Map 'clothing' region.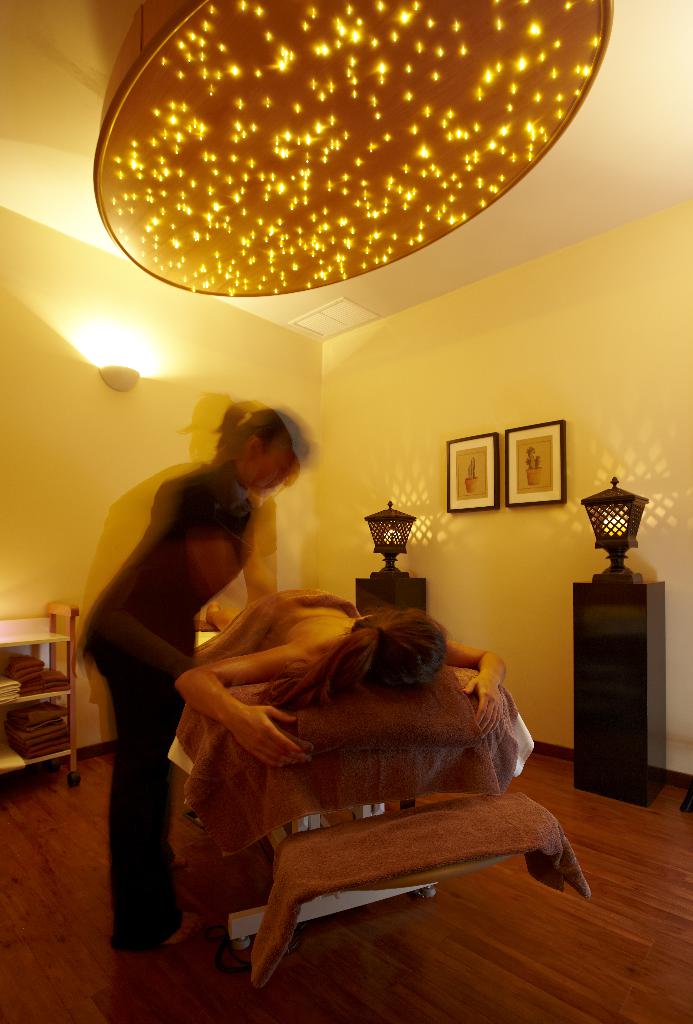
Mapped to bbox=[80, 464, 252, 948].
